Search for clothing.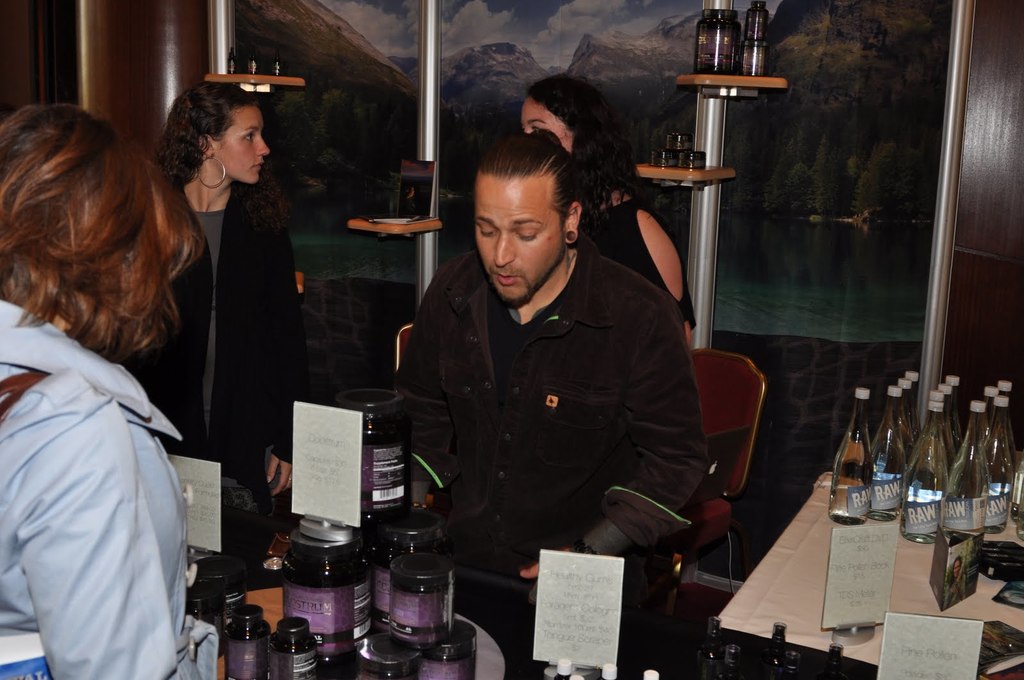
Found at <region>388, 245, 709, 577</region>.
